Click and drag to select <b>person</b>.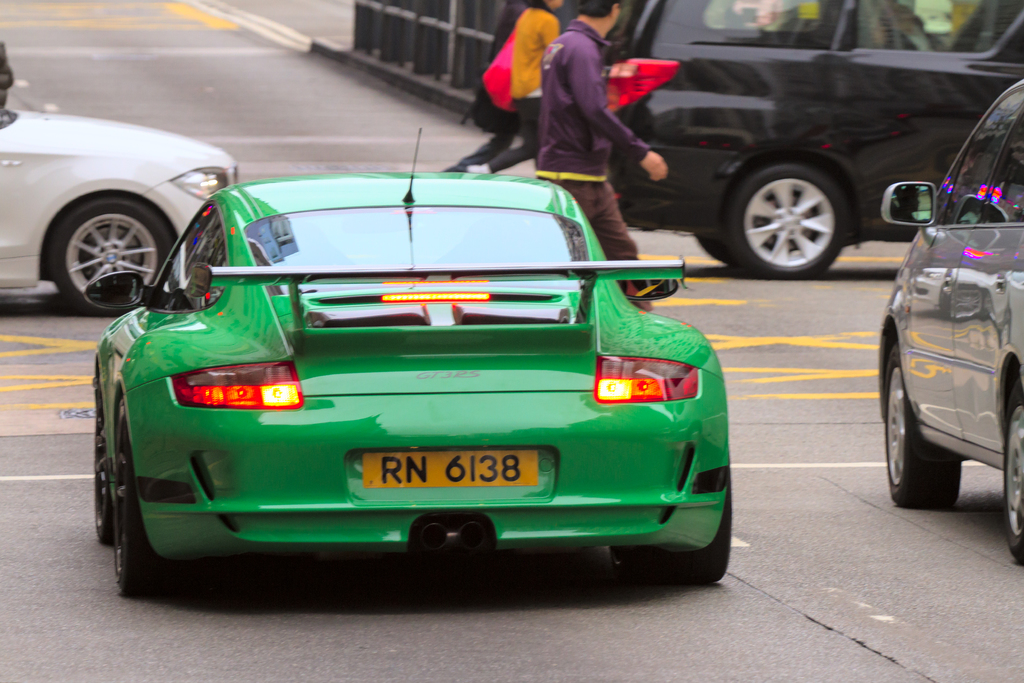
Selection: 539/0/671/313.
